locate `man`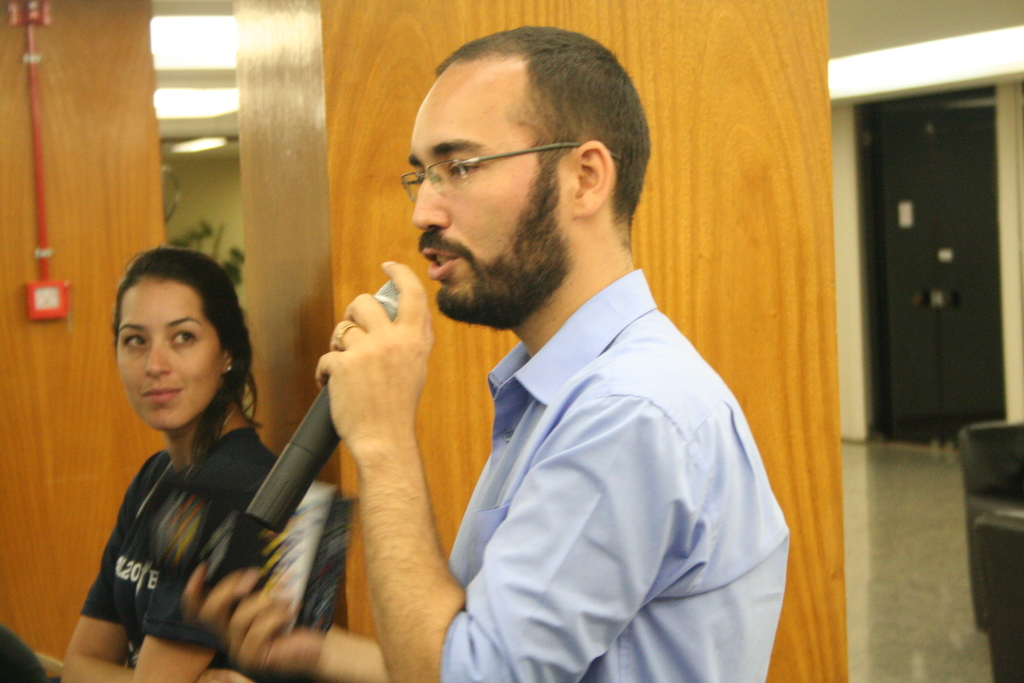
rect(334, 28, 796, 681)
